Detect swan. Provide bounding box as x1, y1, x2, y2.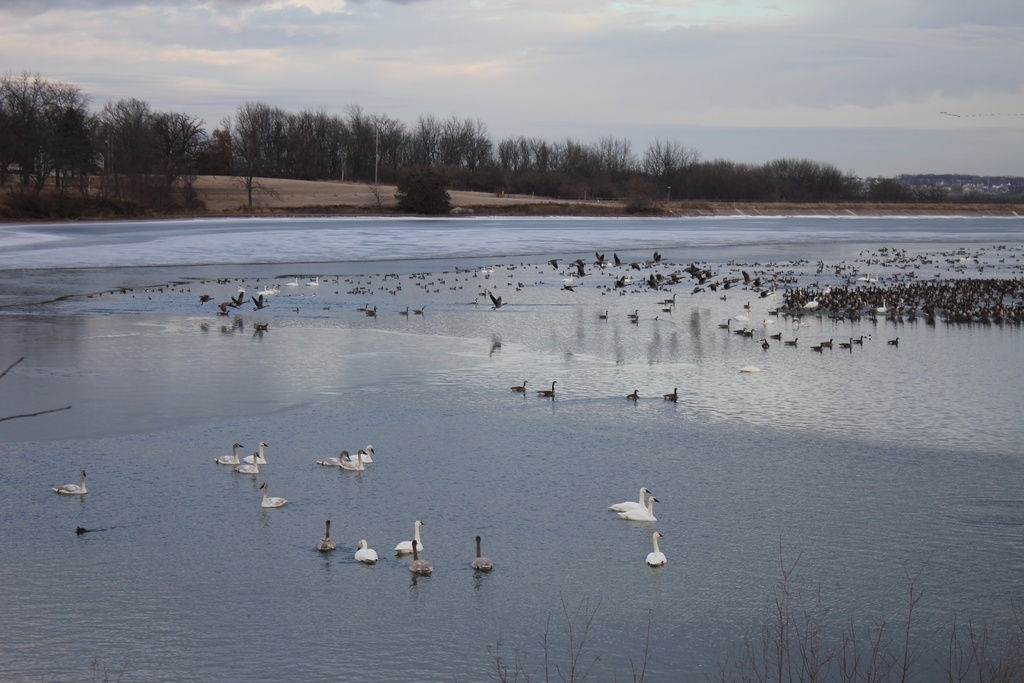
260, 287, 269, 295.
